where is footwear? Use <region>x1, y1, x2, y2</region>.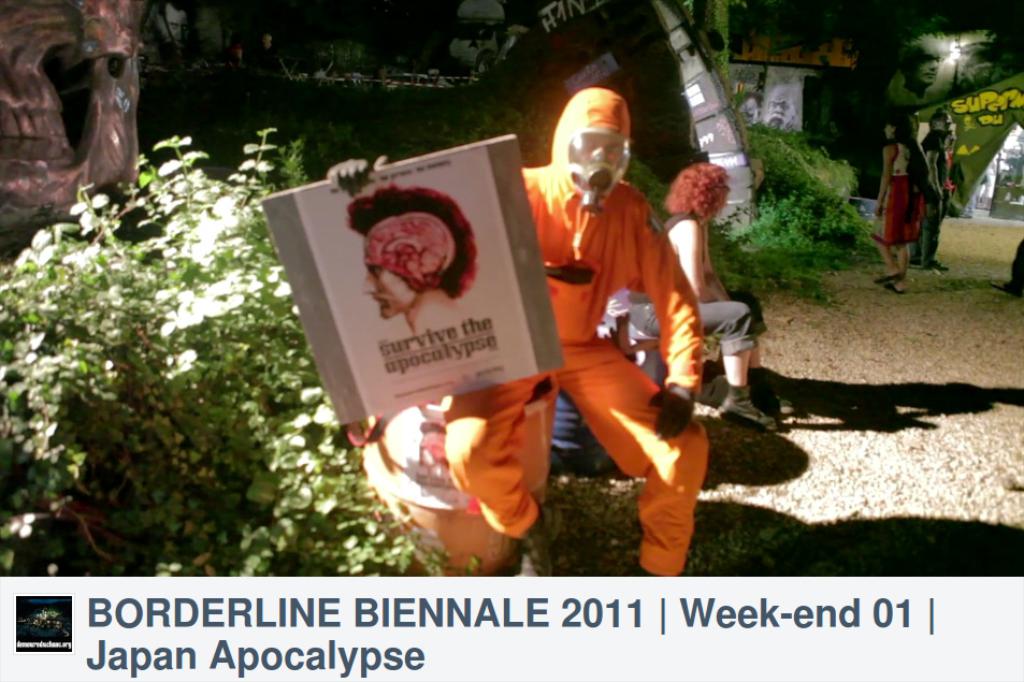
<region>908, 256, 919, 265</region>.
